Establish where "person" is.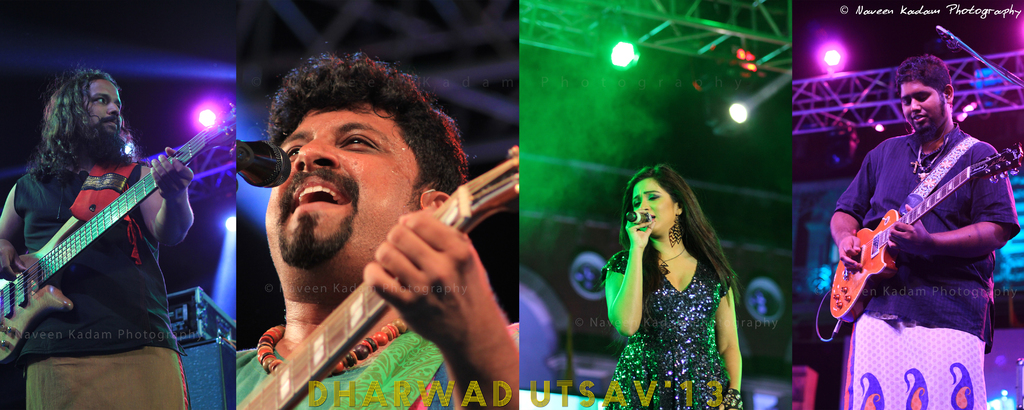
Established at (600,166,747,409).
